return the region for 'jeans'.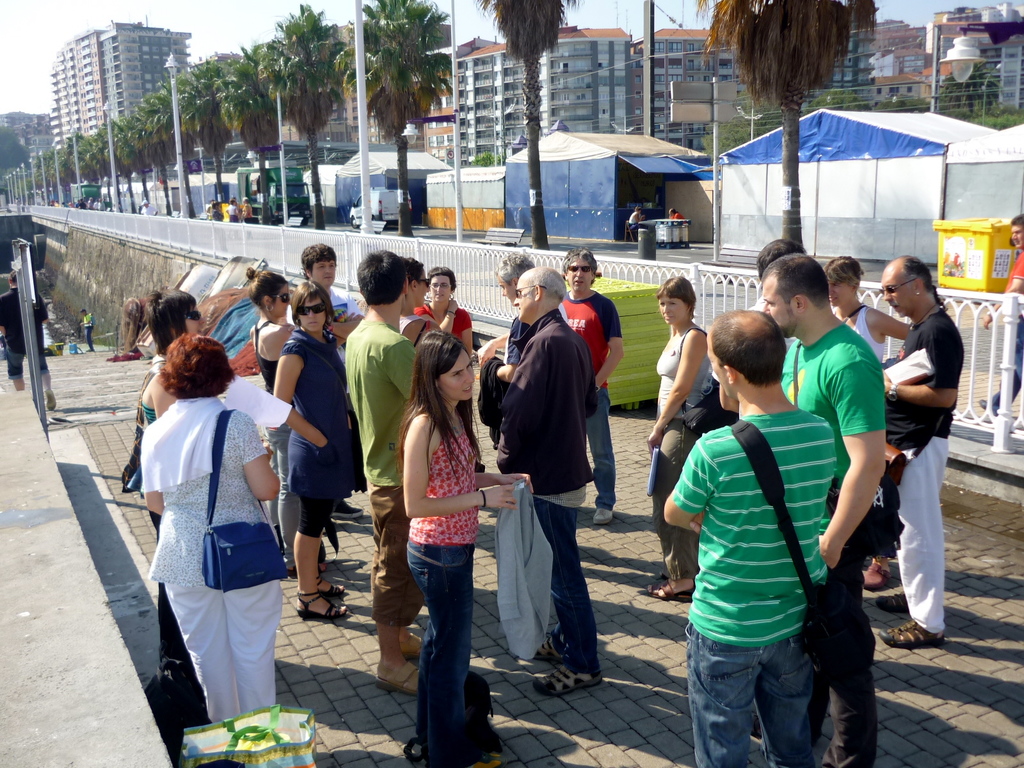
[0,345,63,394].
